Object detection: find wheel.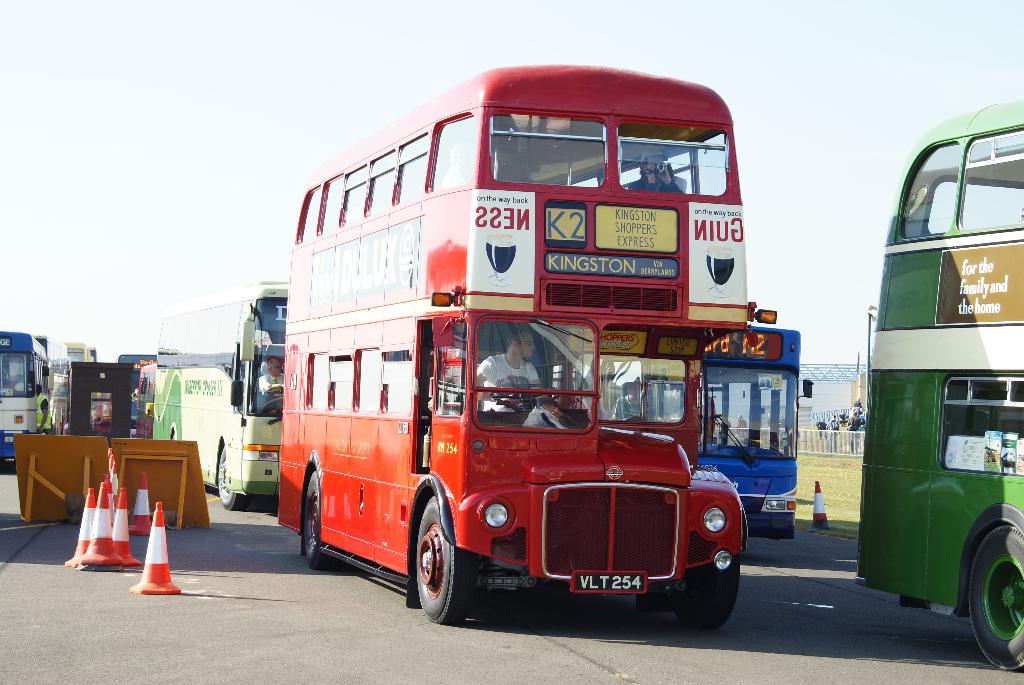
[left=303, top=469, right=331, bottom=572].
